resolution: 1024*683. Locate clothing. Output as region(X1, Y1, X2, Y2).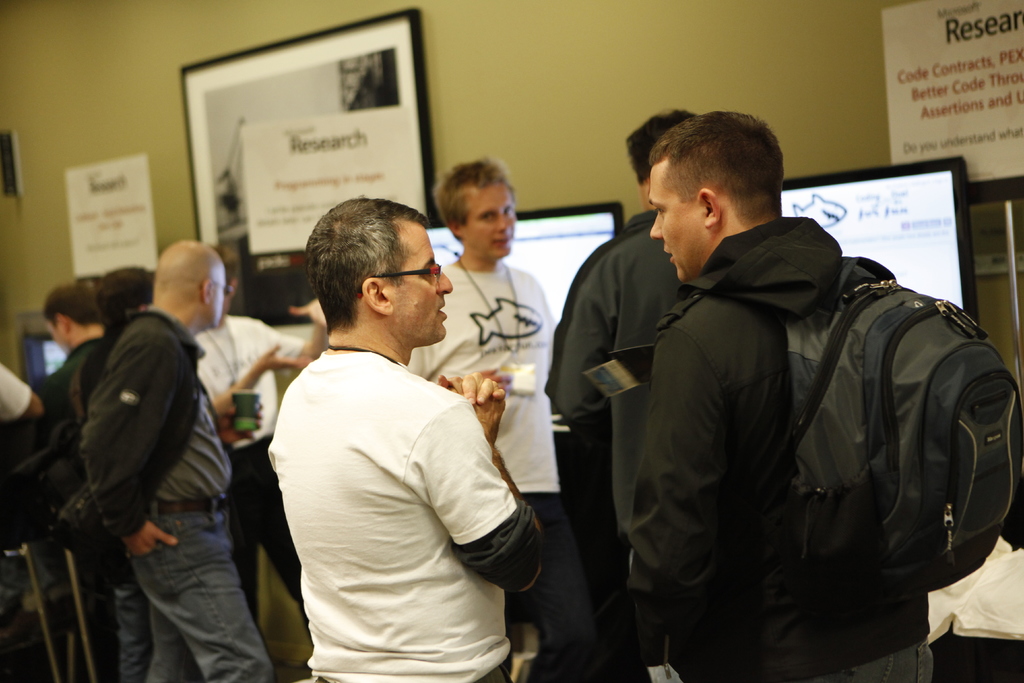
region(634, 224, 972, 682).
